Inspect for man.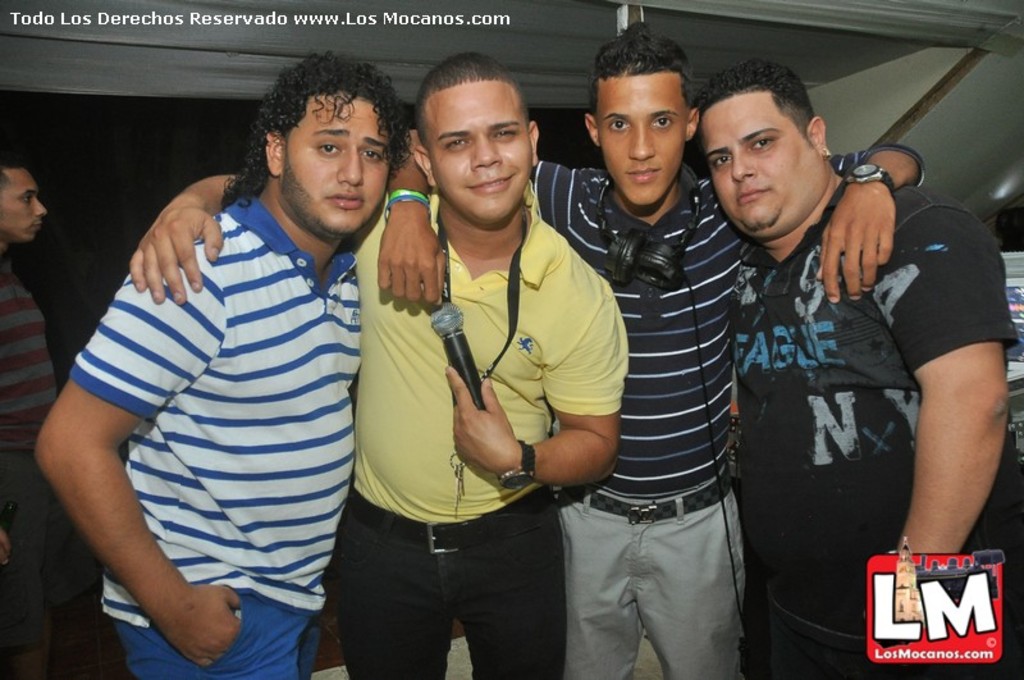
Inspection: x1=136, y1=51, x2=627, y2=679.
